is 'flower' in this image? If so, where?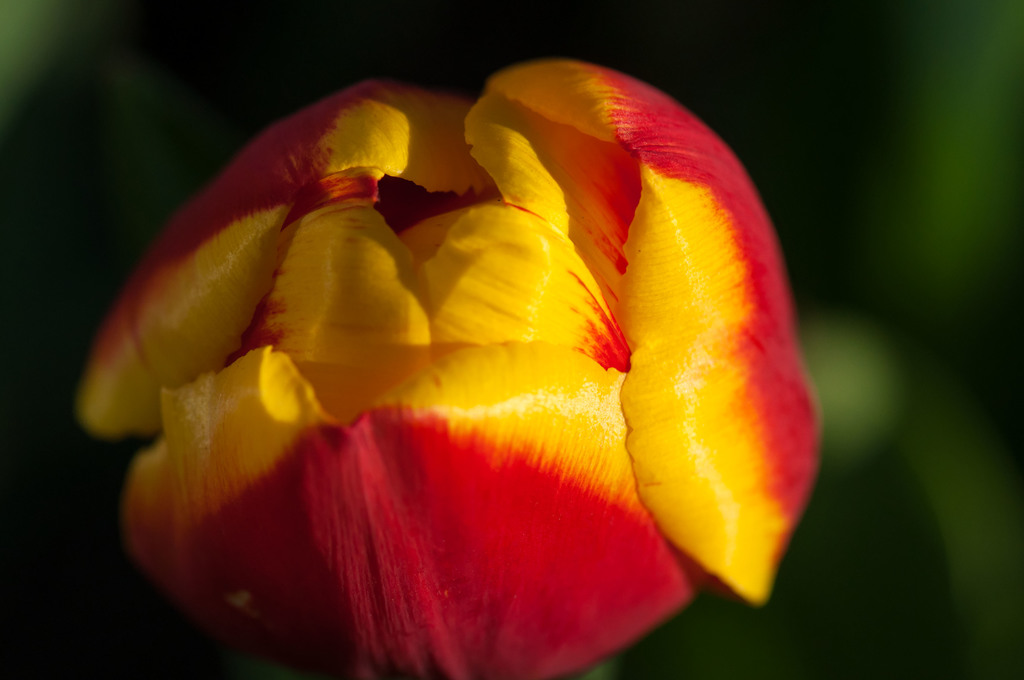
Yes, at select_region(88, 30, 841, 656).
